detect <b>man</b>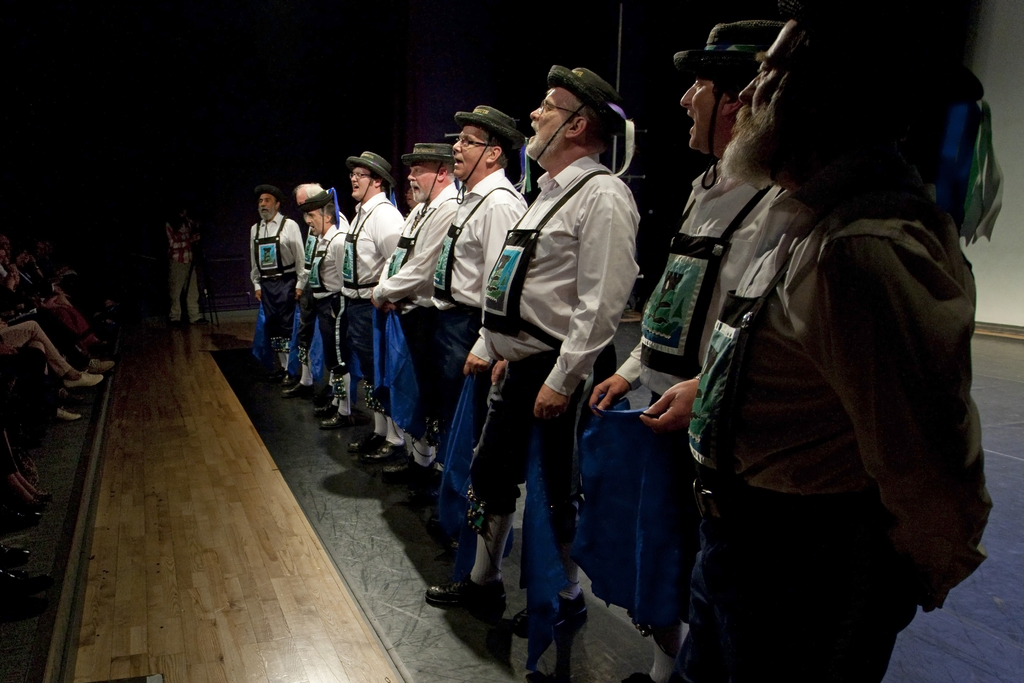
312:193:349:422
